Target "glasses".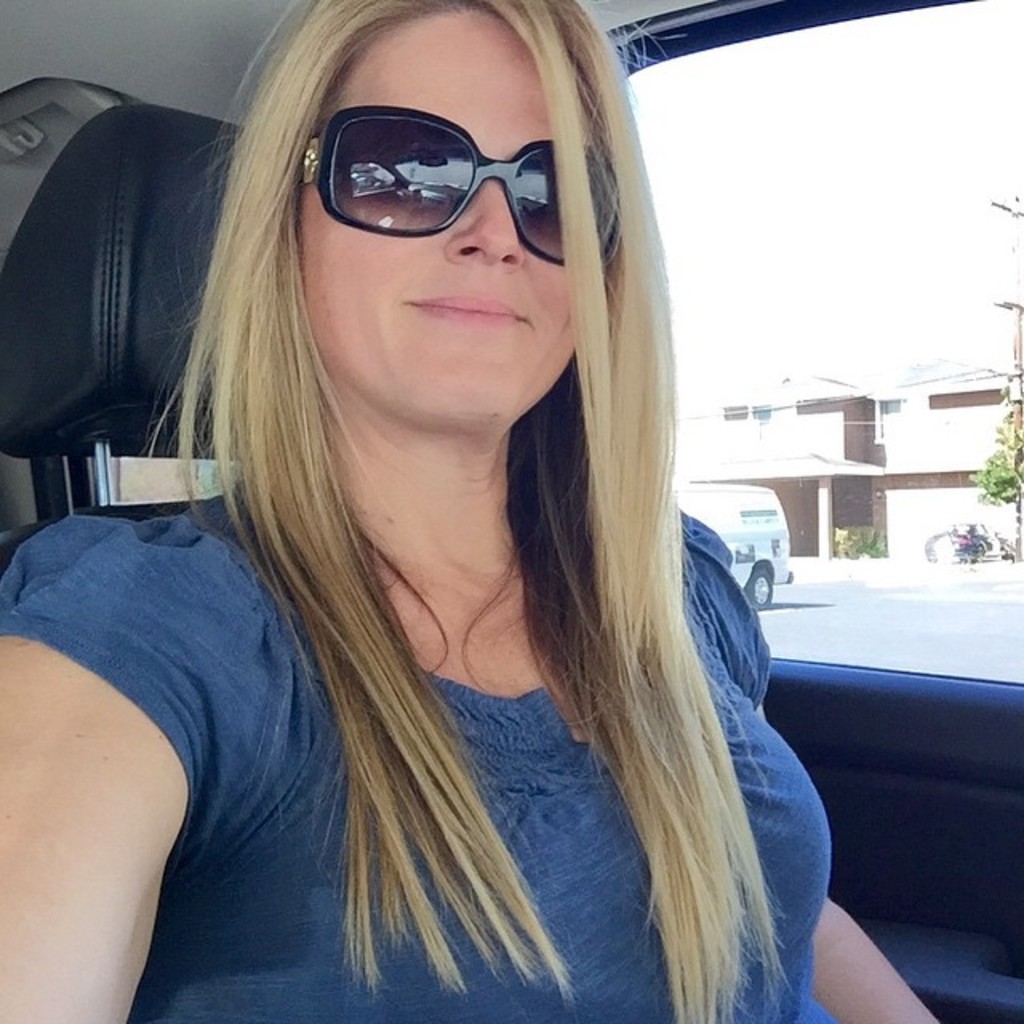
Target region: (left=288, top=133, right=597, bottom=243).
